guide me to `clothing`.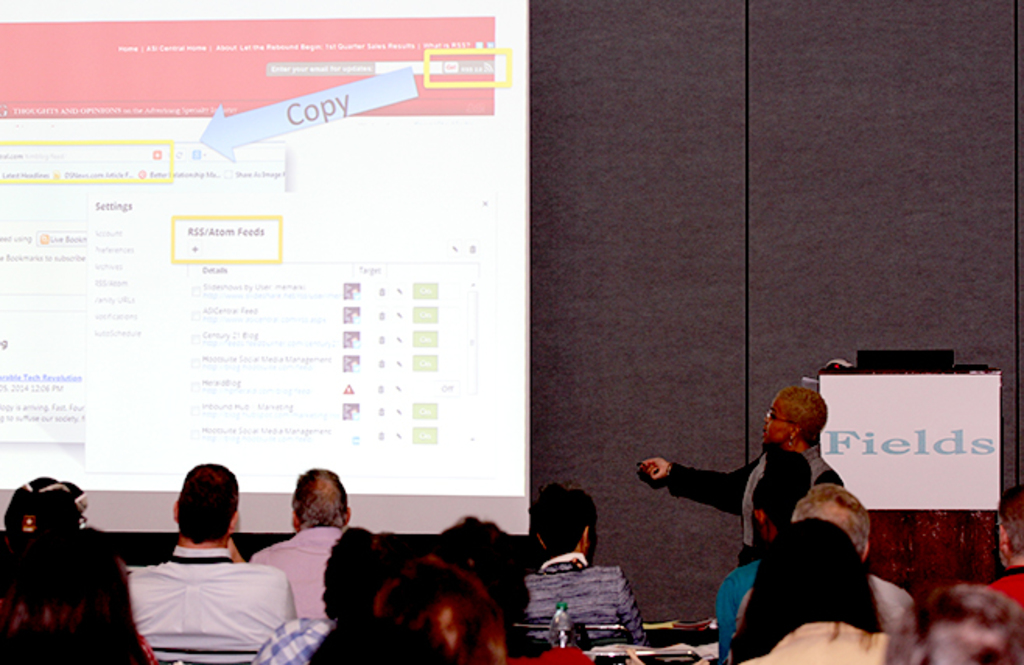
Guidance: box(246, 523, 349, 617).
